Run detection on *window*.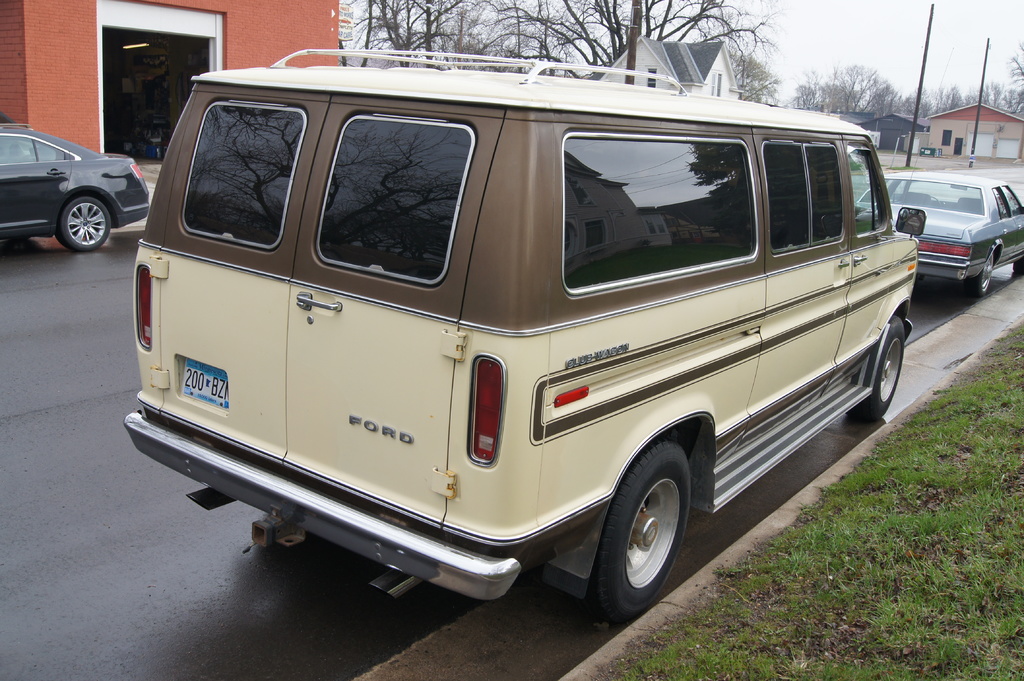
Result: locate(644, 68, 657, 89).
